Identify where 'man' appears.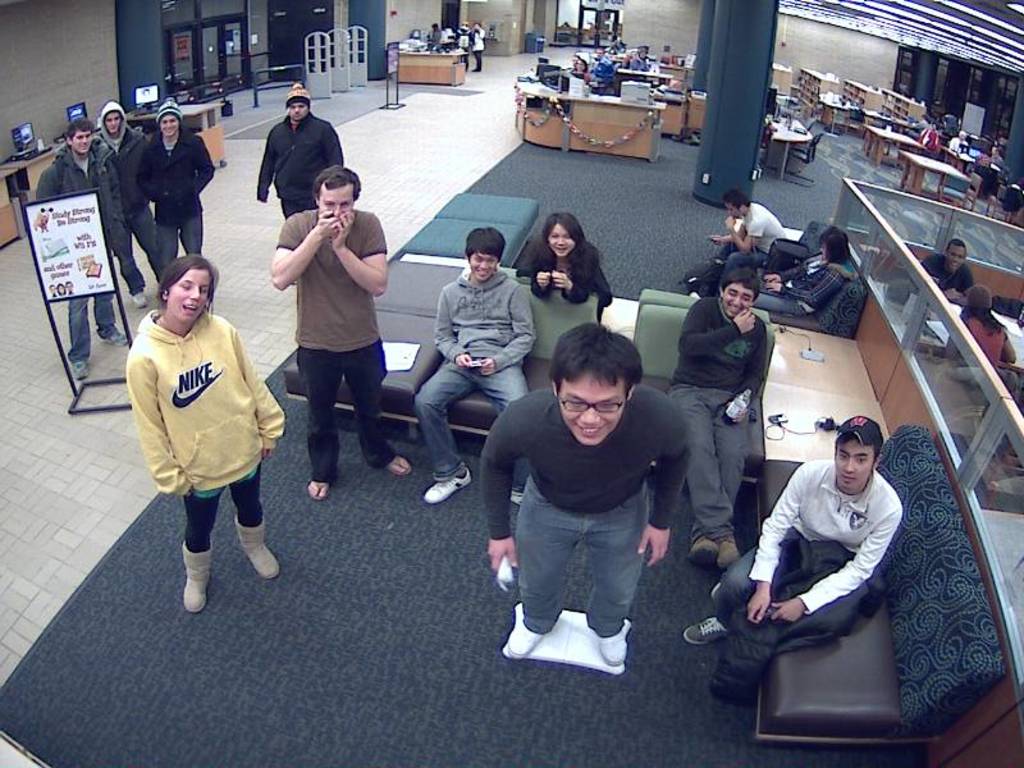
Appears at (left=589, top=49, right=613, bottom=97).
